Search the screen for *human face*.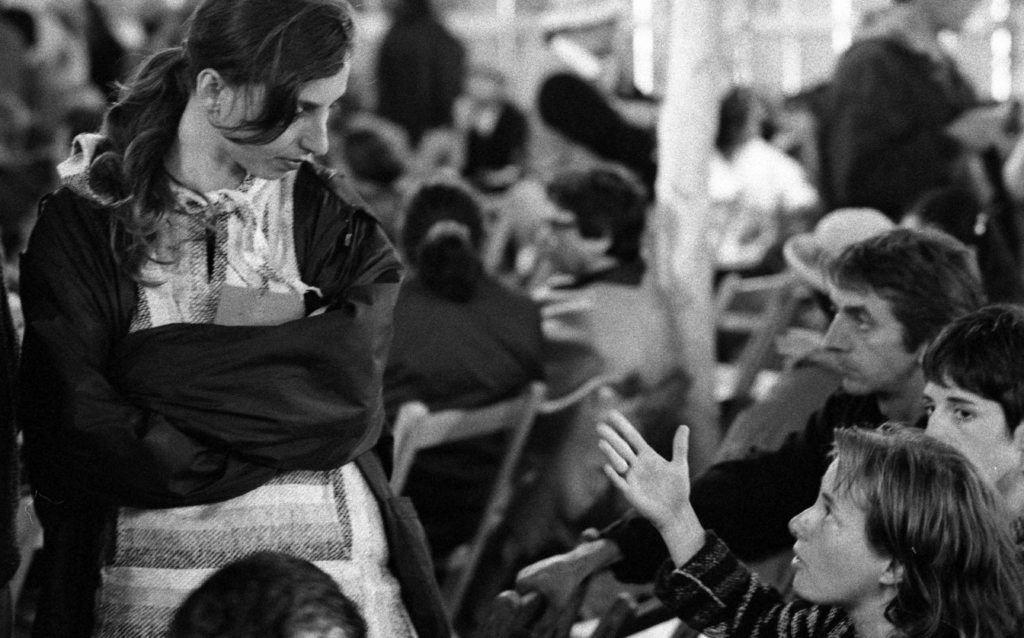
Found at l=781, t=441, r=886, b=602.
